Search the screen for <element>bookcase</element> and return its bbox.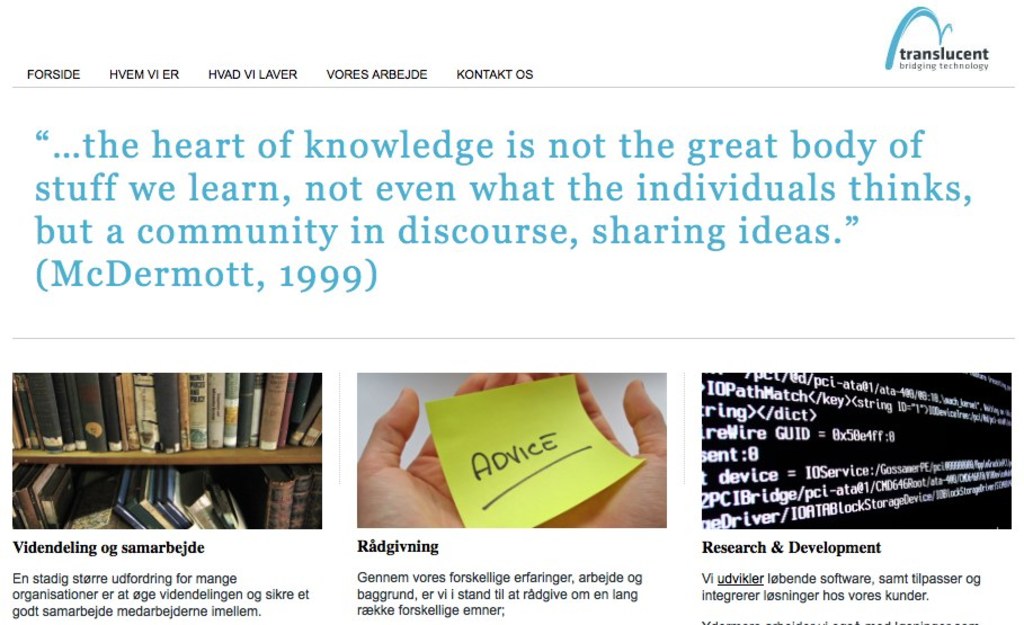
Found: 11/370/324/530.
